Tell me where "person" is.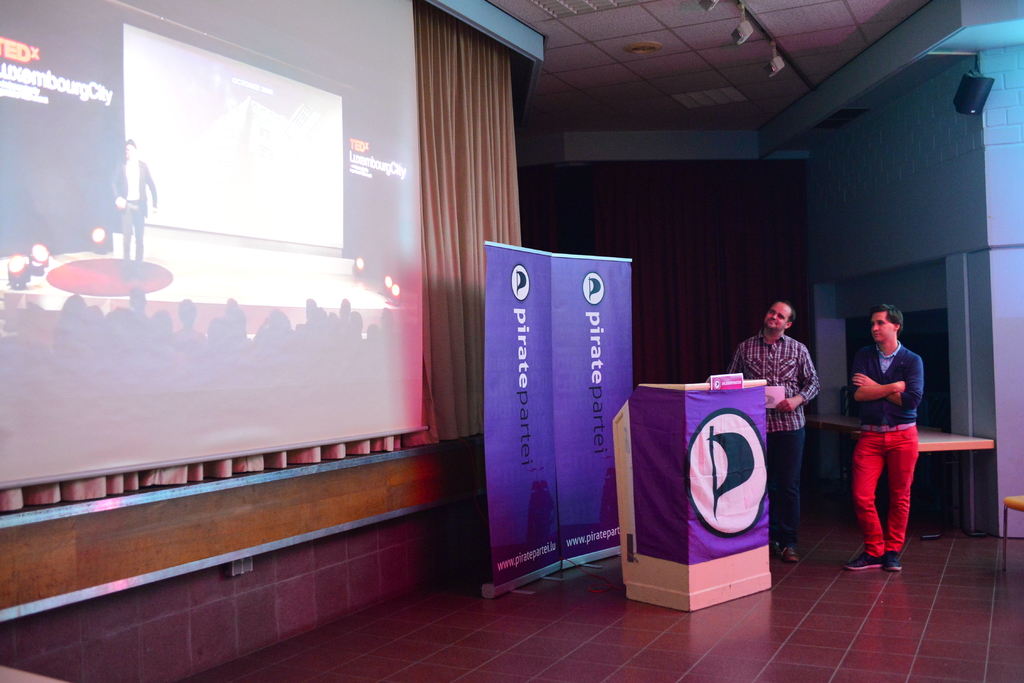
"person" is at pyautogui.locateOnScreen(728, 302, 819, 561).
